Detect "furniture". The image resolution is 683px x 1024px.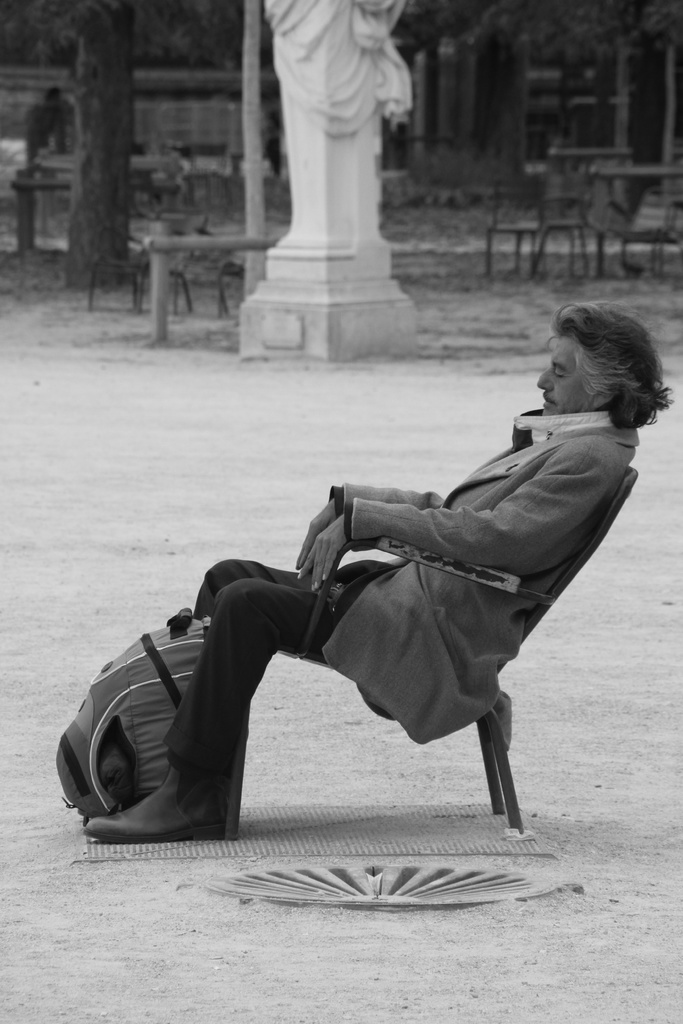
<box>488,175,546,280</box>.
